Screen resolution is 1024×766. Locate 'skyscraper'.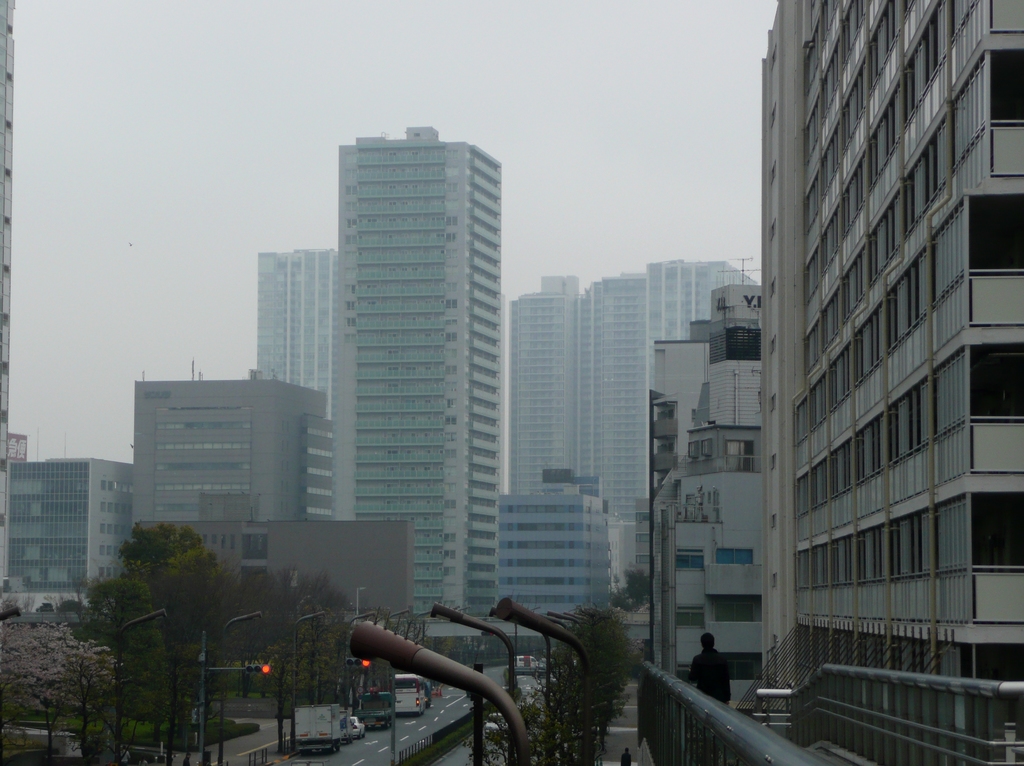
(left=254, top=242, right=337, bottom=392).
